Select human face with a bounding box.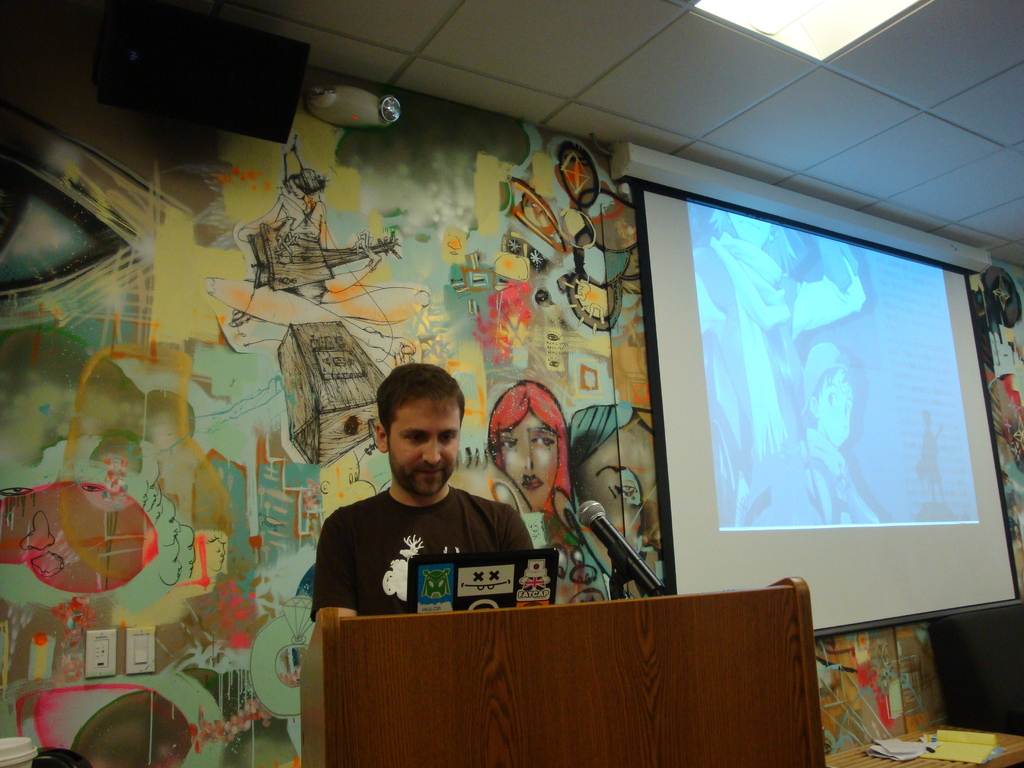
select_region(385, 389, 466, 495).
